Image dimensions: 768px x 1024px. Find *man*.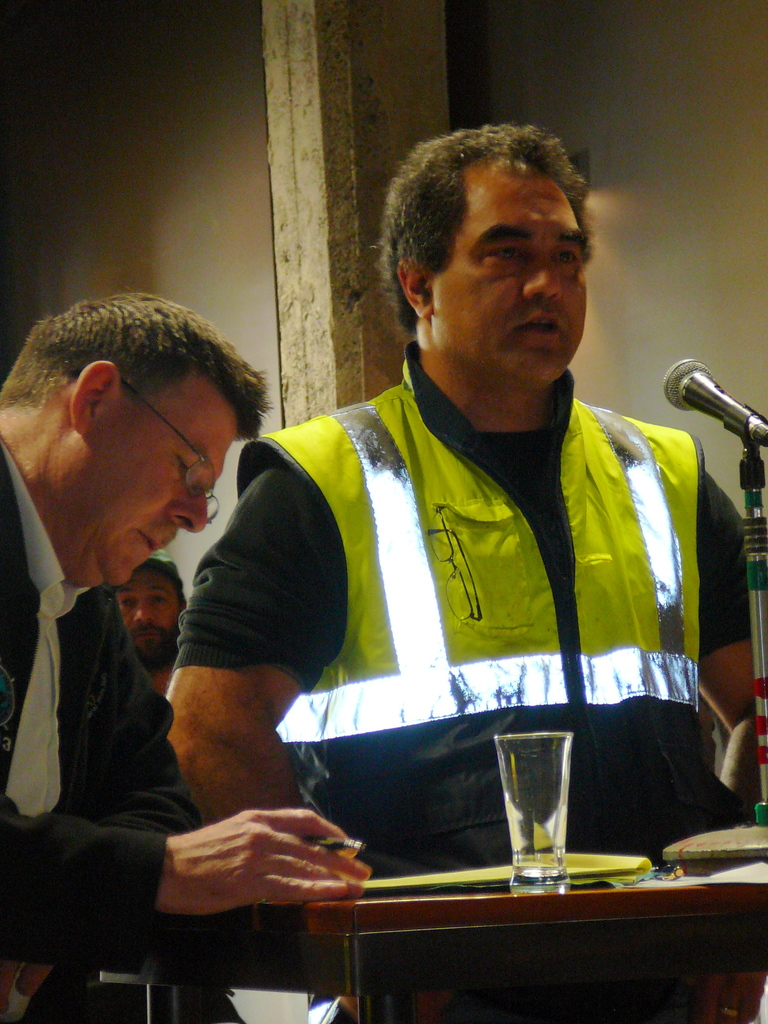
[x1=153, y1=144, x2=743, y2=915].
